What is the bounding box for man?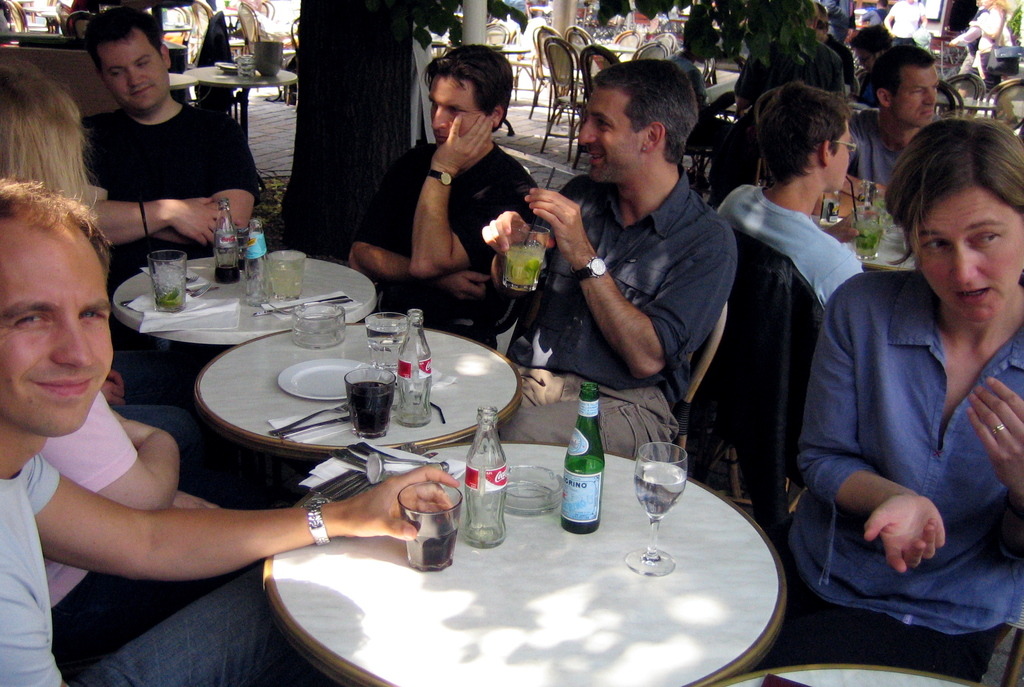
box(735, 68, 785, 125).
